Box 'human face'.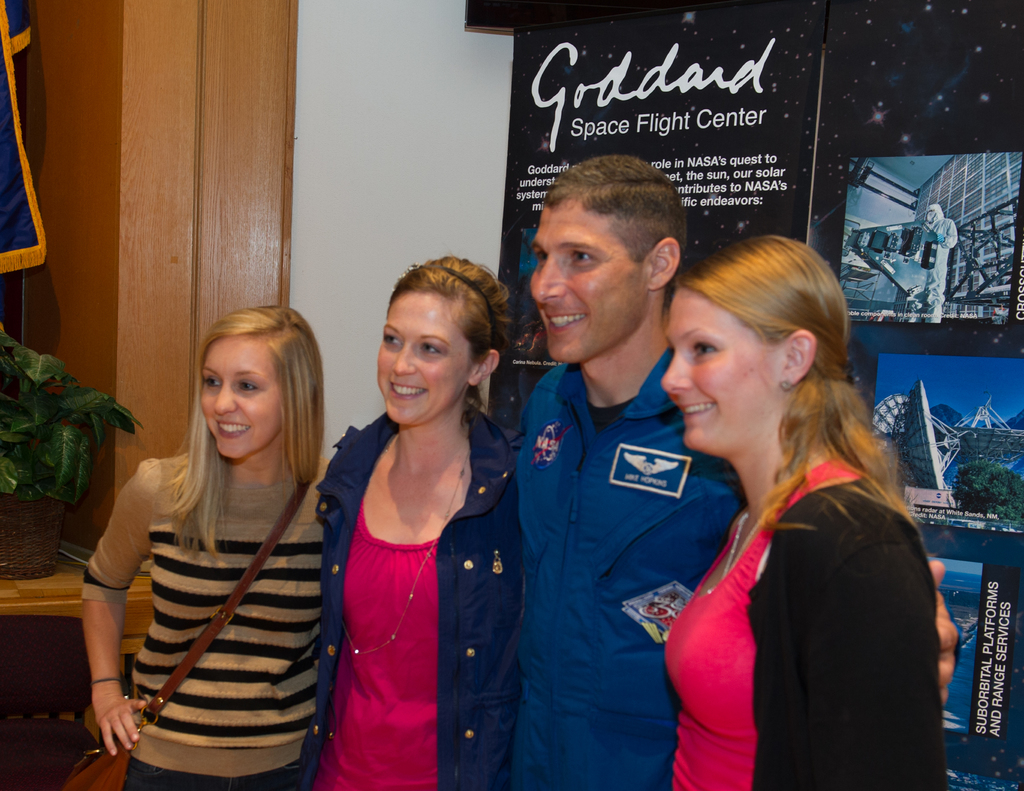
<box>664,285,776,454</box>.
